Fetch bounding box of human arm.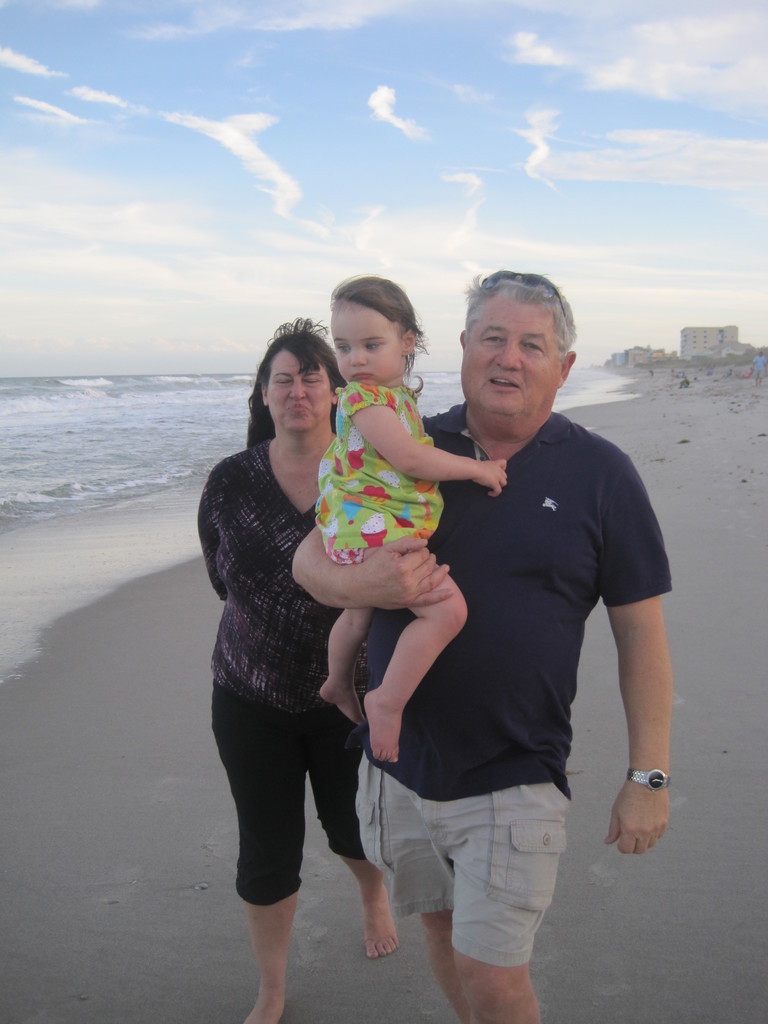
Bbox: pyautogui.locateOnScreen(599, 451, 694, 841).
